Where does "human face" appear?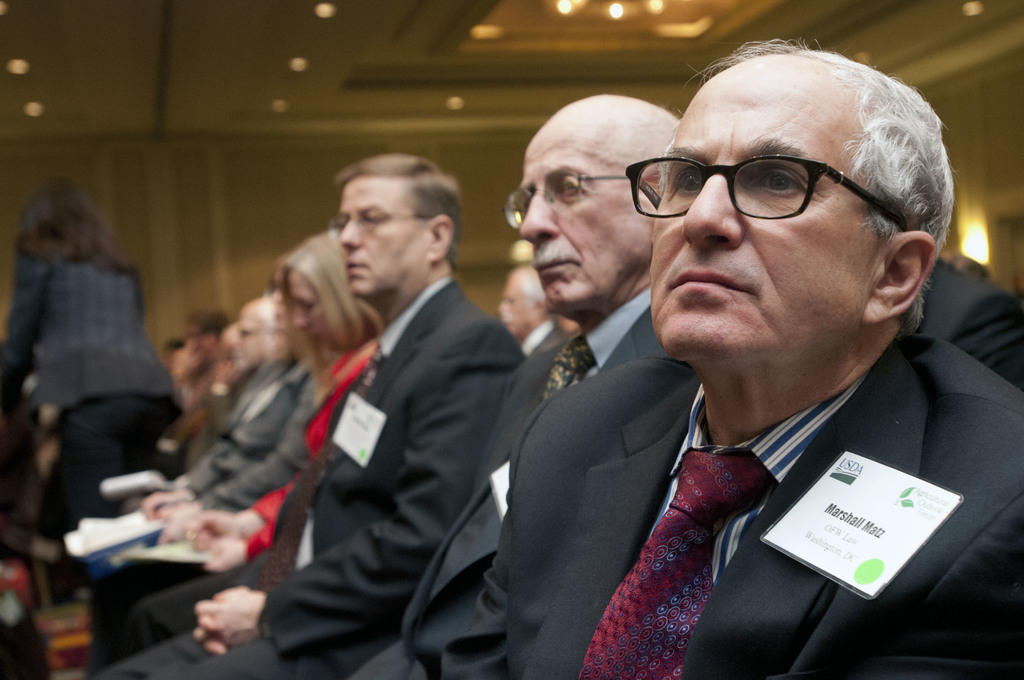
Appears at [x1=518, y1=124, x2=643, y2=312].
